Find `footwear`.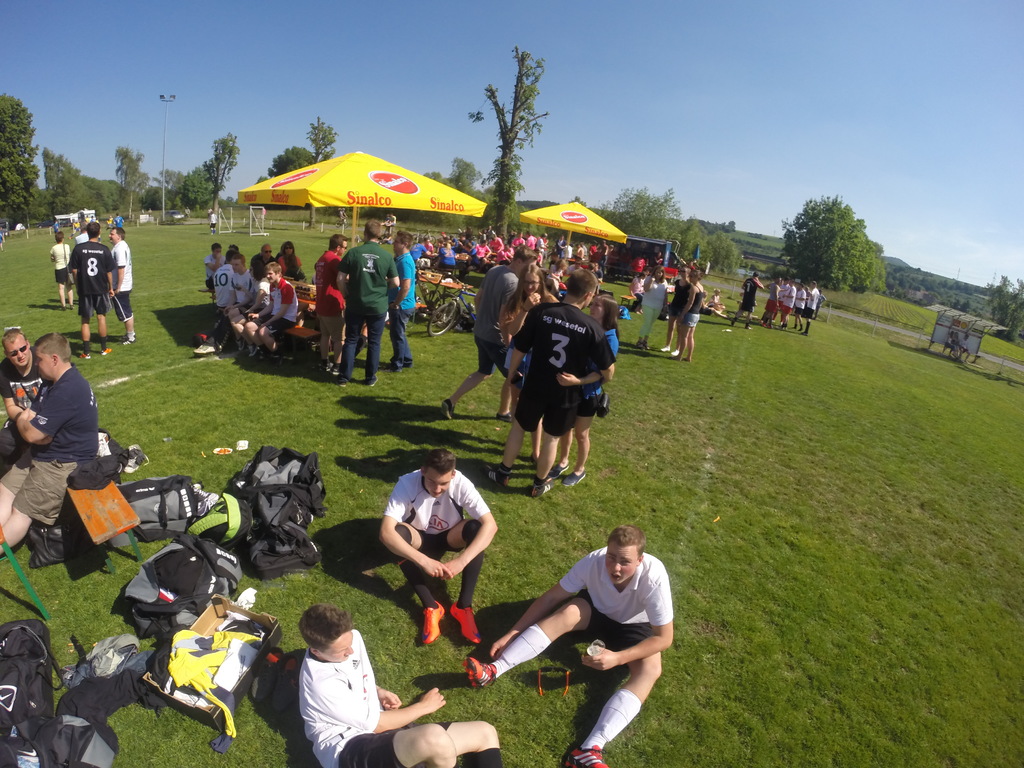
rect(100, 348, 112, 355).
